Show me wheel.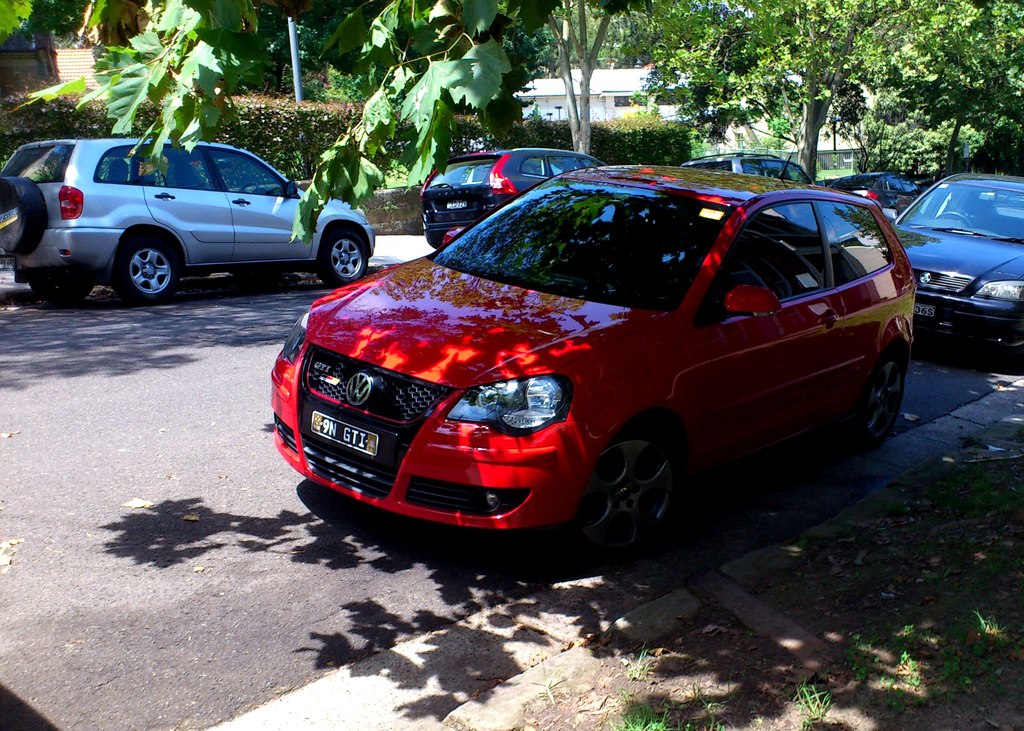
wheel is here: <box>845,351,918,450</box>.
